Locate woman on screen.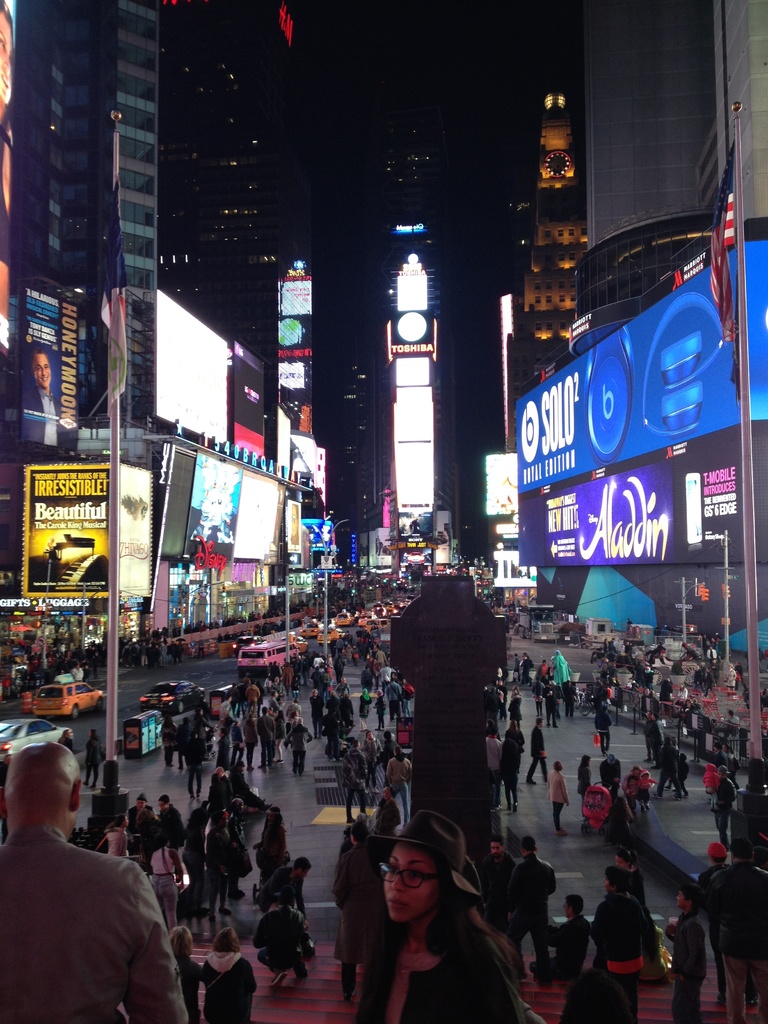
On screen at detection(604, 846, 644, 908).
